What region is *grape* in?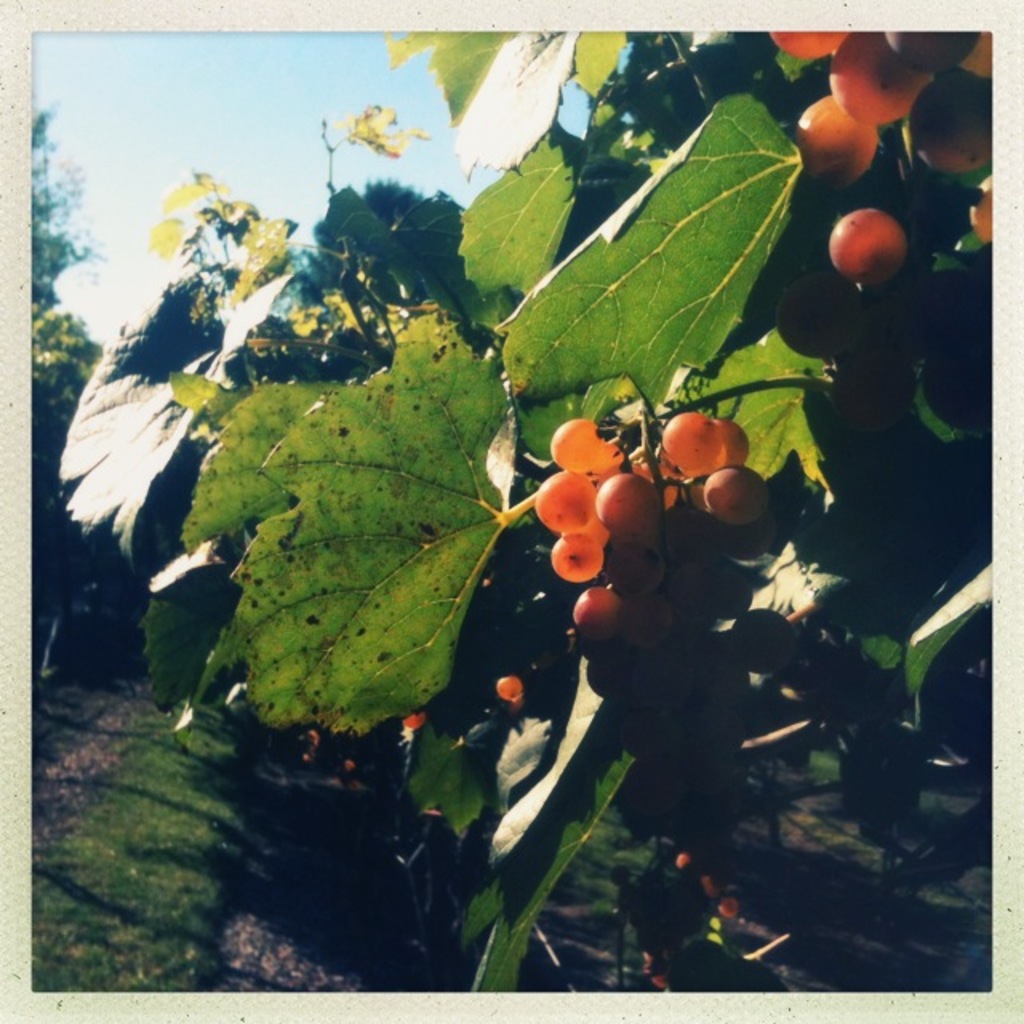
(670,851,694,866).
